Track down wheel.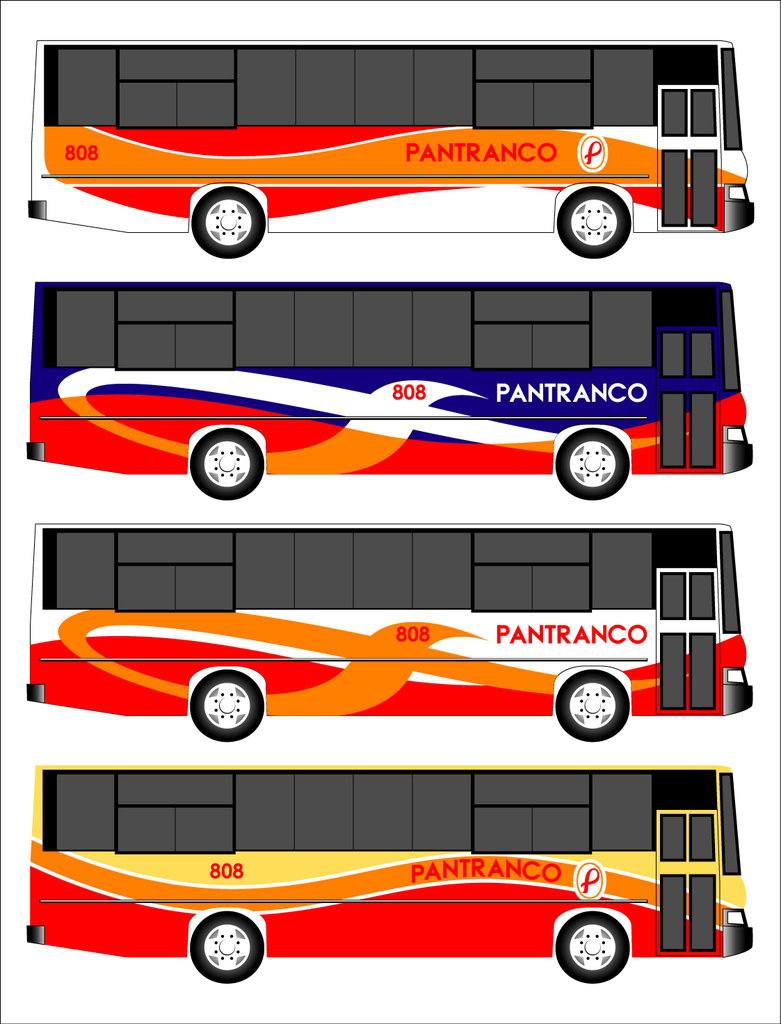
Tracked to (556, 426, 633, 502).
